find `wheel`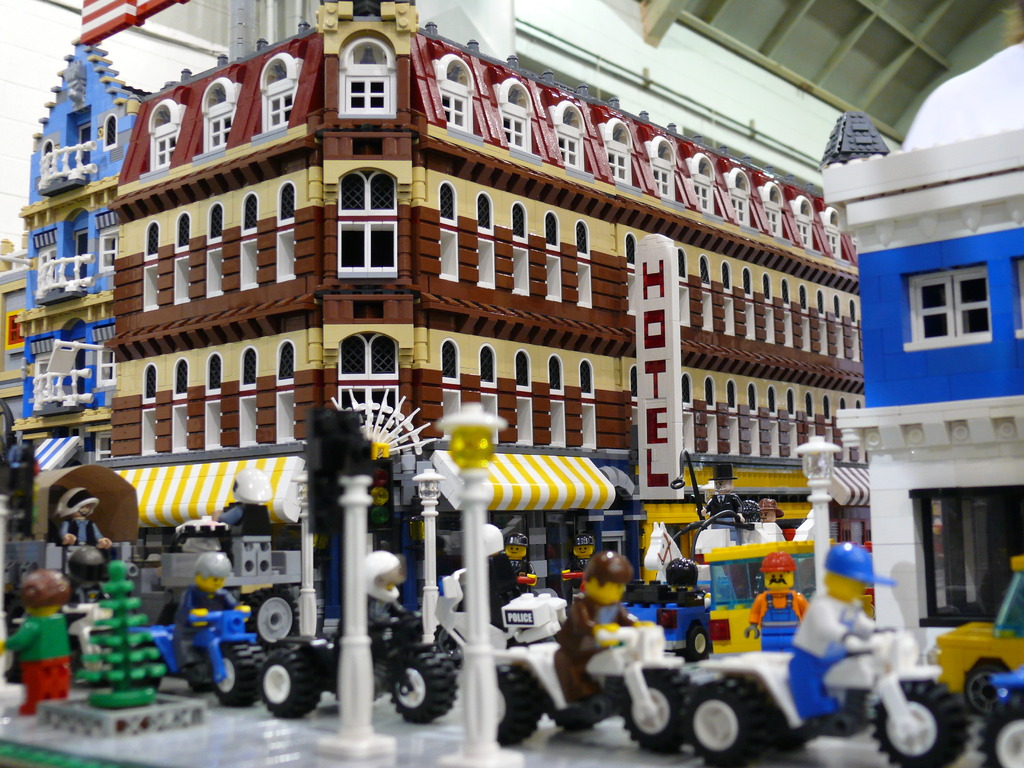
bbox=(684, 625, 711, 662)
